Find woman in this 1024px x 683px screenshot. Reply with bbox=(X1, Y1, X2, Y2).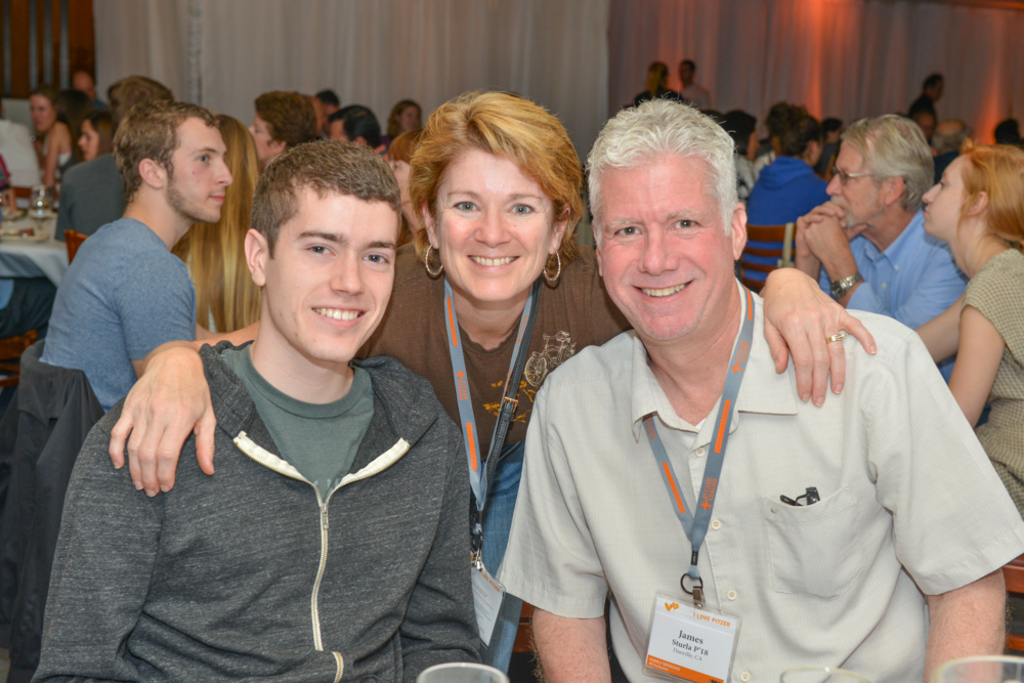
bbox=(14, 75, 63, 212).
